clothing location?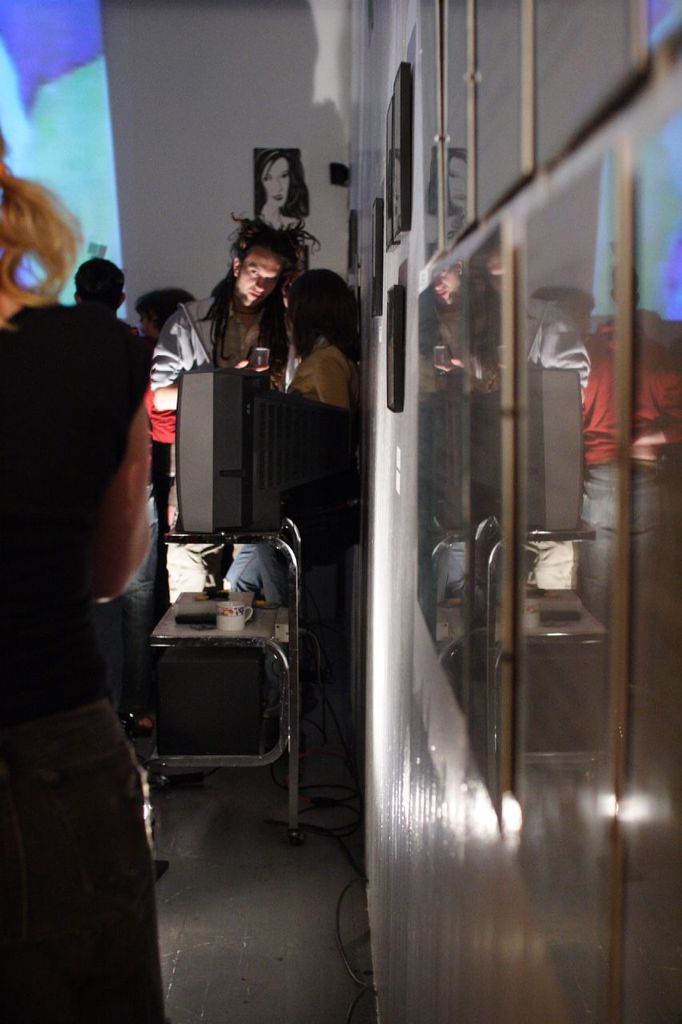
[289, 330, 366, 422]
